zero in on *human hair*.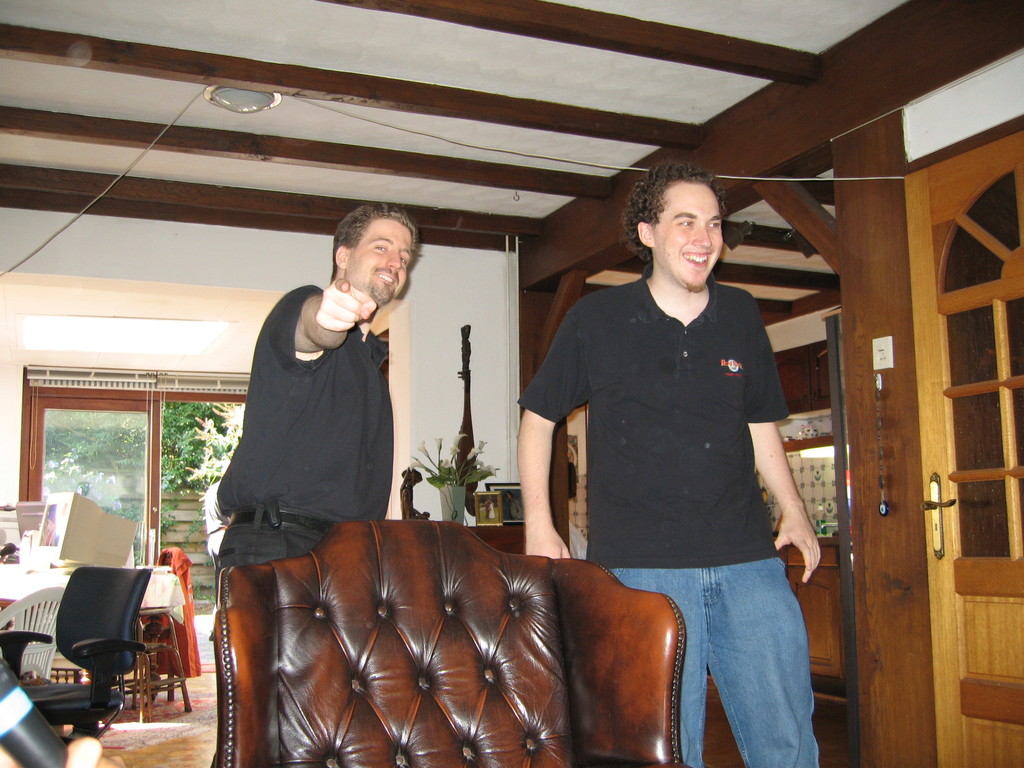
Zeroed in: [324, 198, 424, 282].
